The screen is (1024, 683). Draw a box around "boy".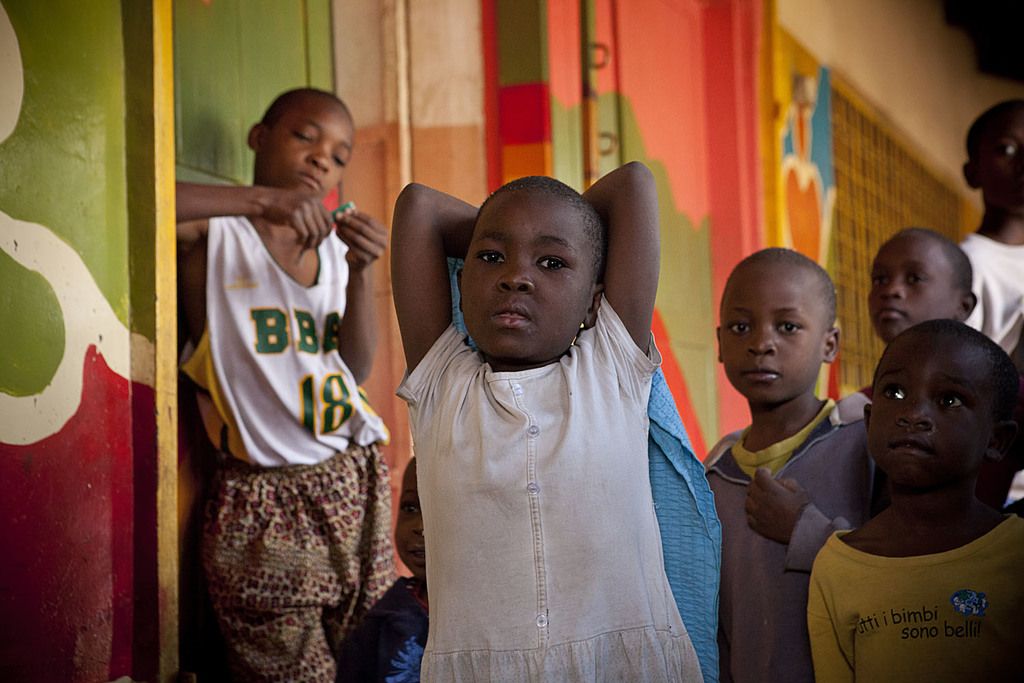
[702,249,874,682].
